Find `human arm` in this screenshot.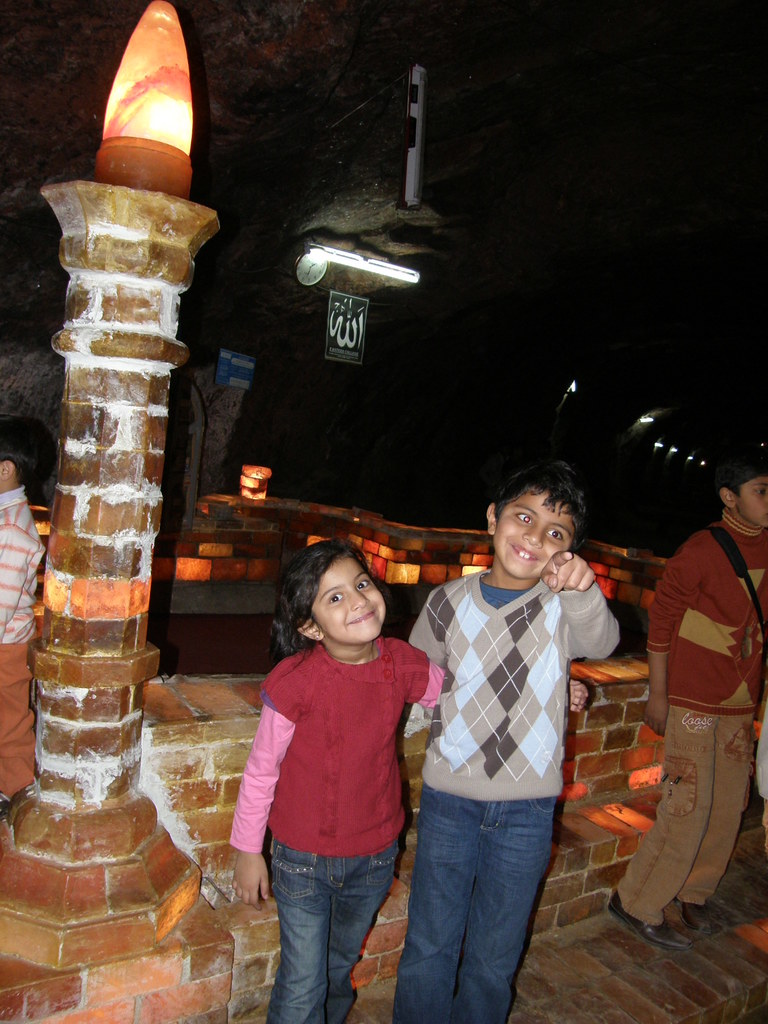
The bounding box for `human arm` is box=[646, 536, 708, 735].
